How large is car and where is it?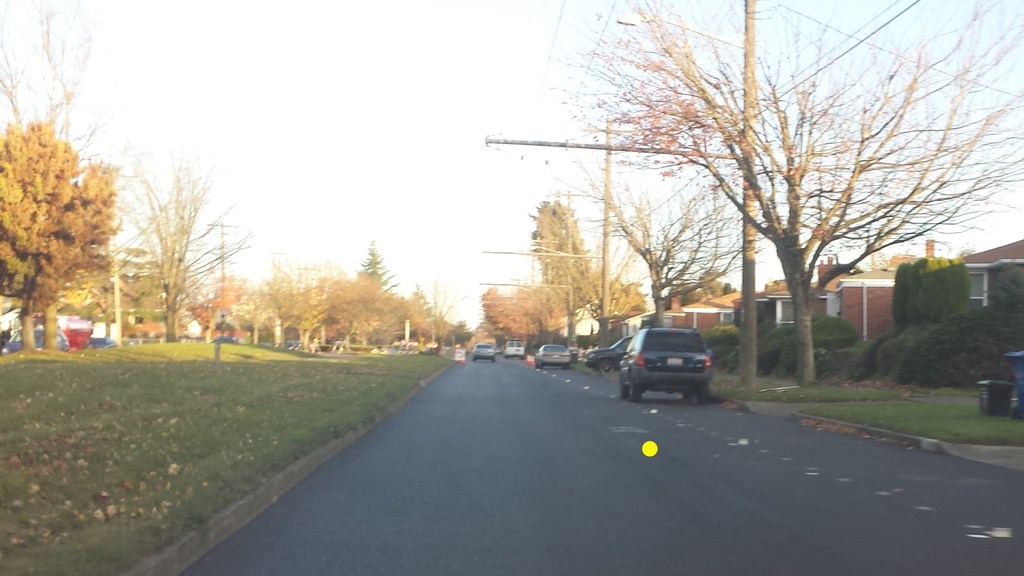
Bounding box: 470, 342, 488, 362.
